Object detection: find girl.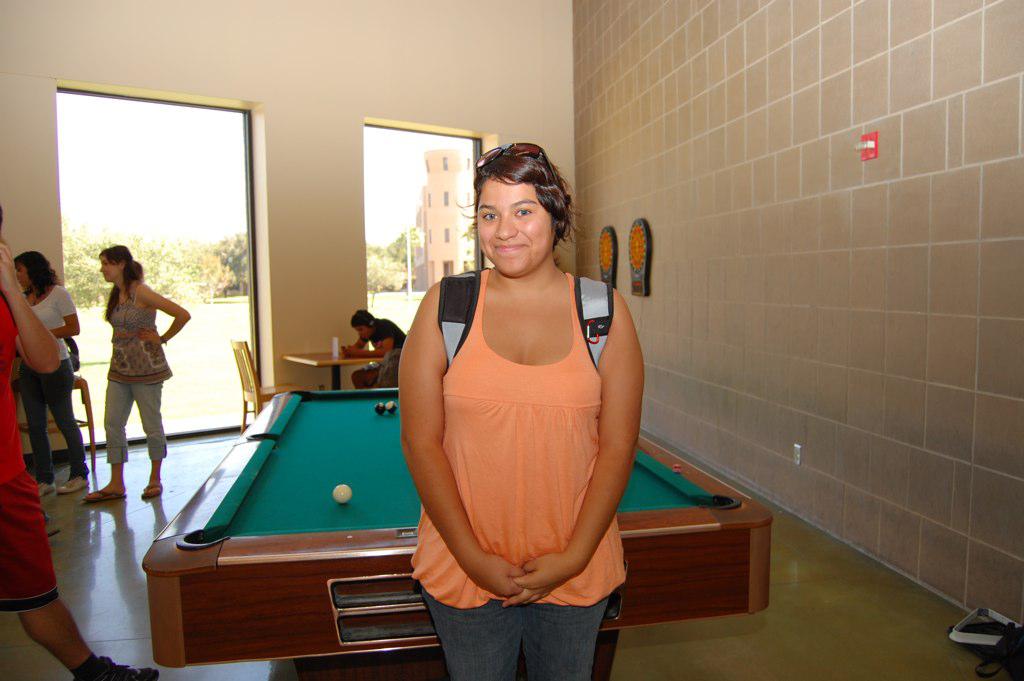
l=83, t=245, r=189, b=501.
